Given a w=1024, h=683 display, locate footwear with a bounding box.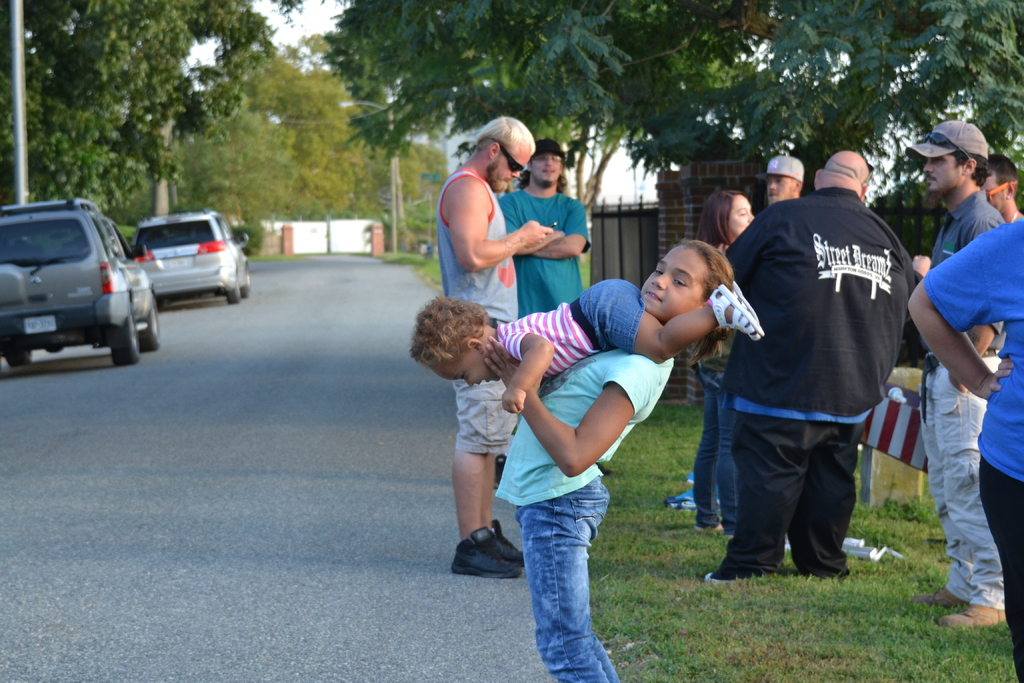
Located: [692, 527, 724, 536].
